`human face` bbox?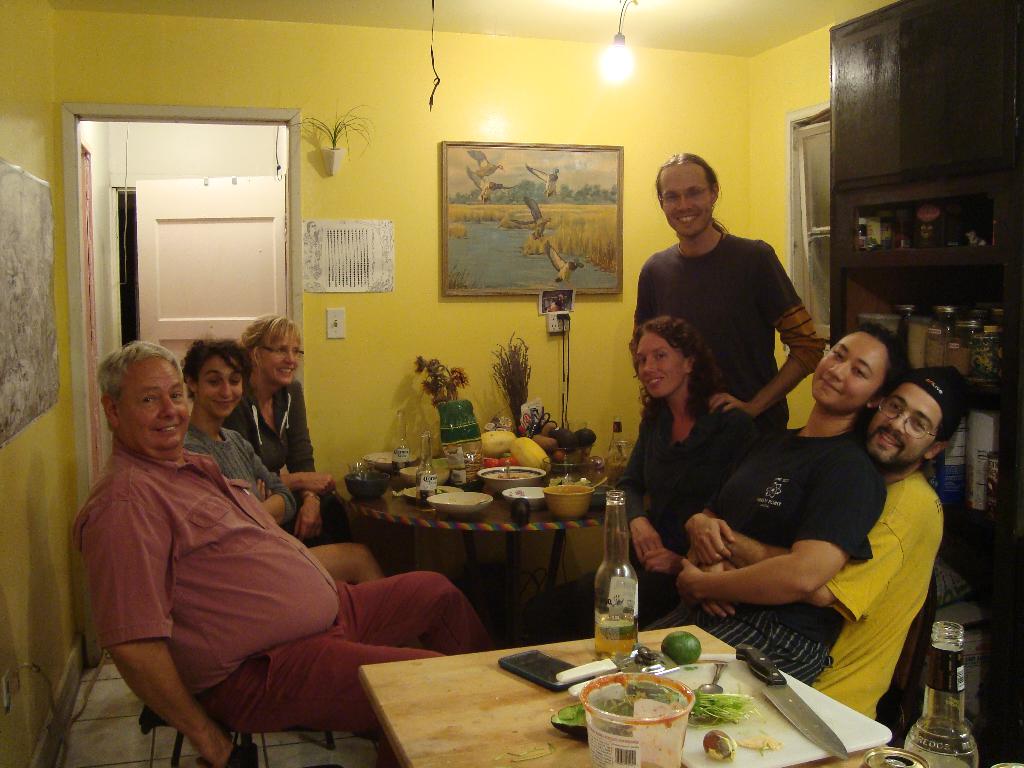
region(814, 335, 884, 414)
